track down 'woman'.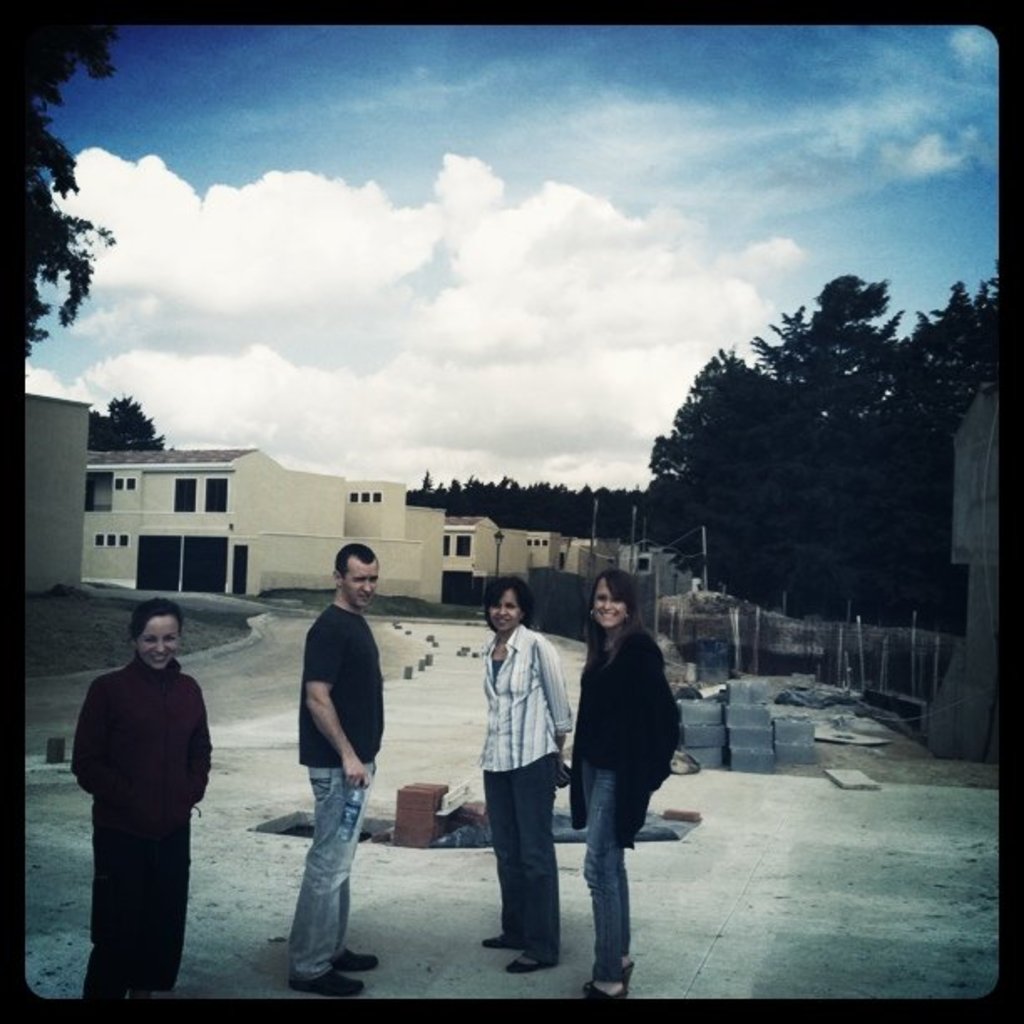
Tracked to {"x1": 545, "y1": 581, "x2": 684, "y2": 970}.
